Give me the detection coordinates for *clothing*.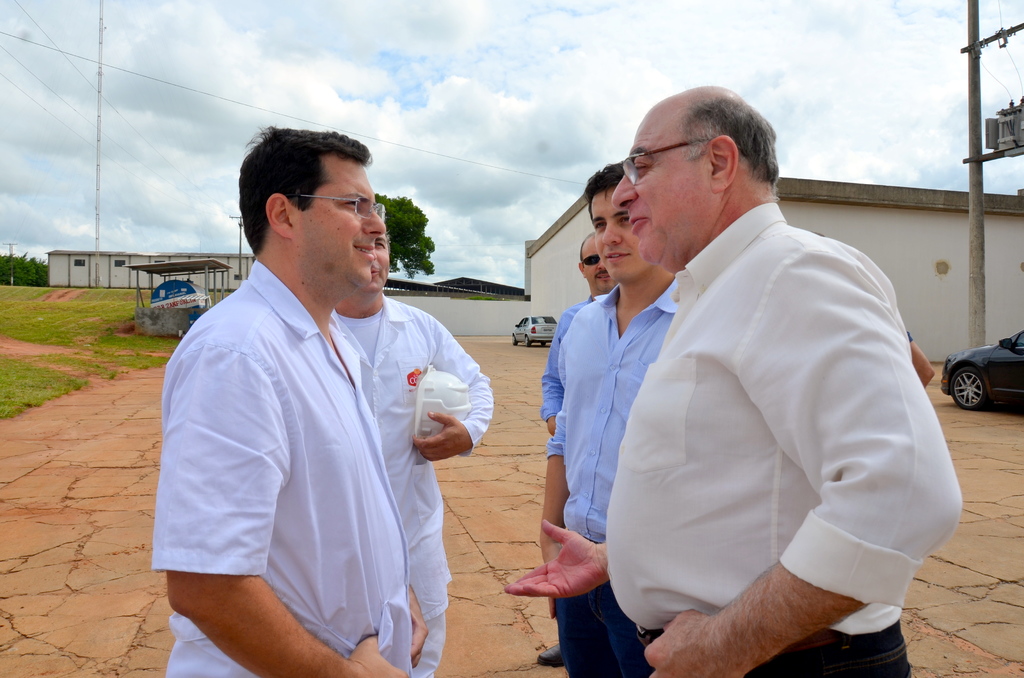
<bbox>326, 293, 493, 677</bbox>.
